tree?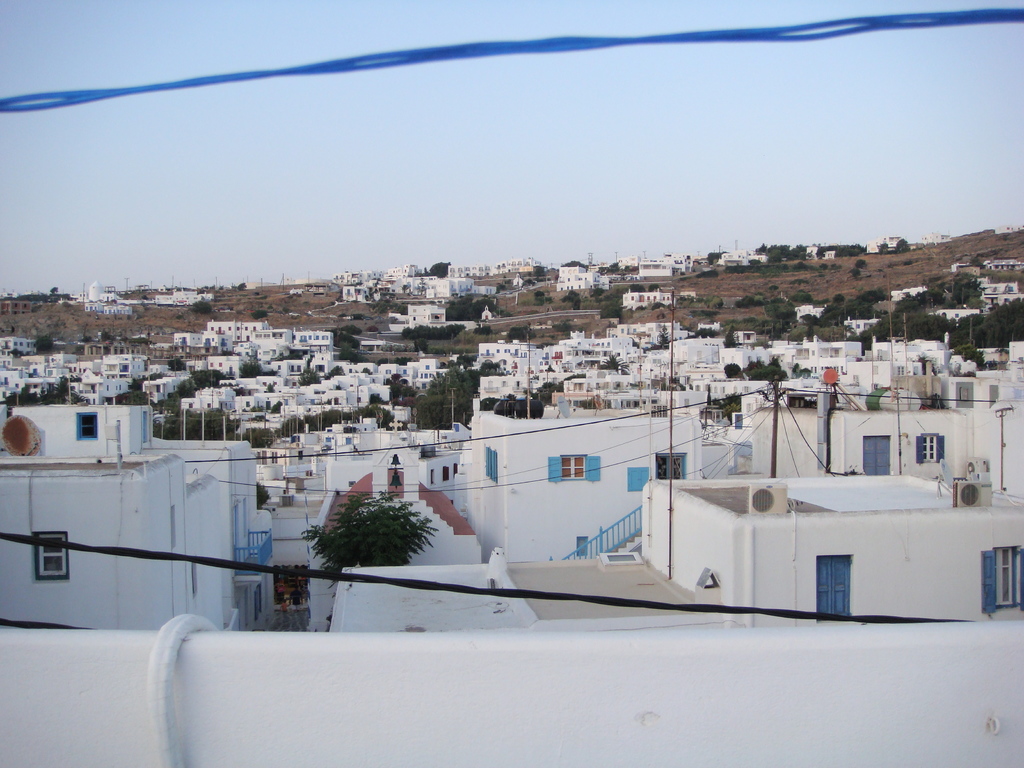
bbox=[250, 308, 269, 323]
